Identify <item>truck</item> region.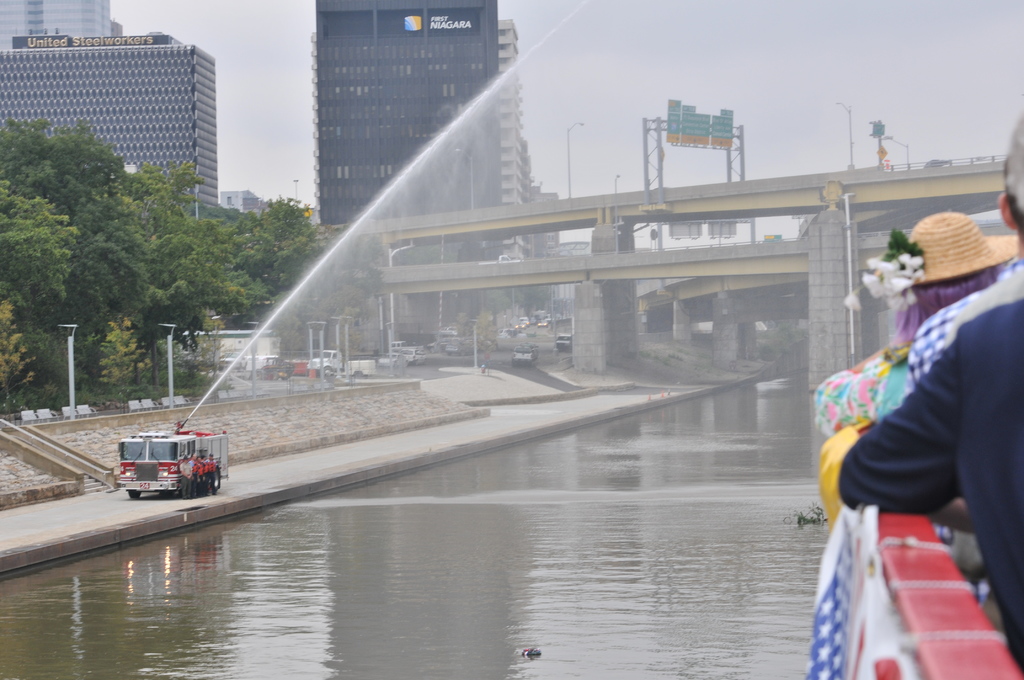
Region: (100,428,227,510).
